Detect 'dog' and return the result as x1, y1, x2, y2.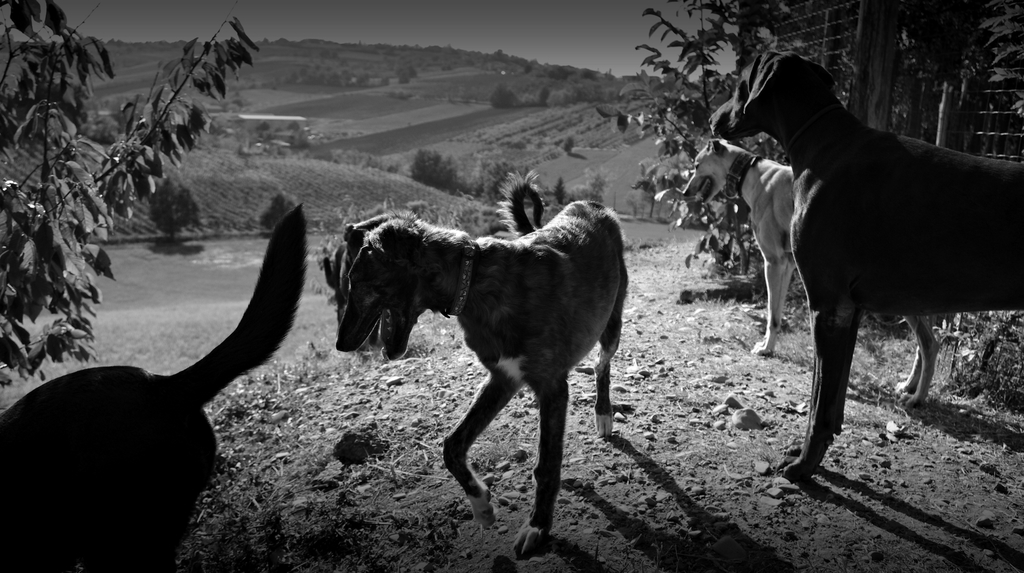
326, 170, 628, 563.
